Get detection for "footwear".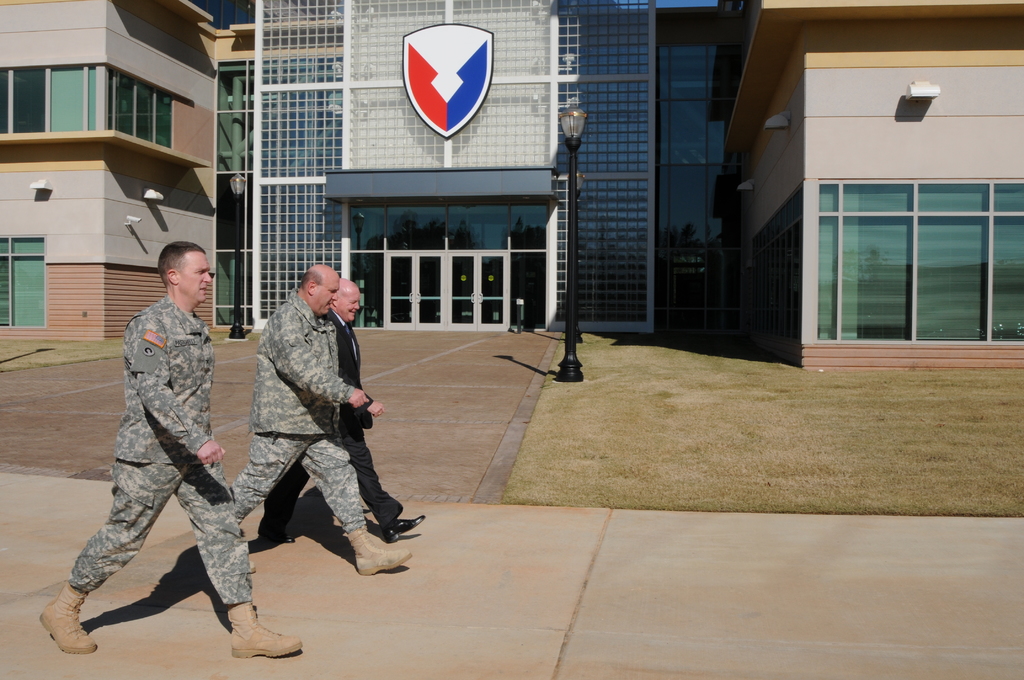
Detection: crop(354, 533, 417, 579).
